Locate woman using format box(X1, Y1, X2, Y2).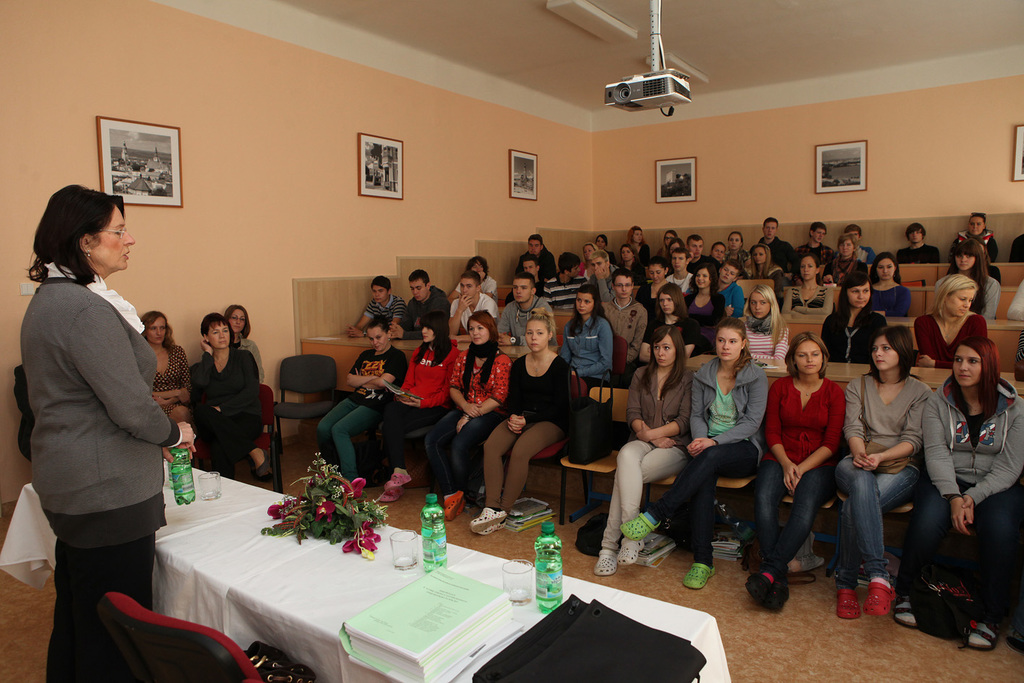
box(944, 241, 1000, 320).
